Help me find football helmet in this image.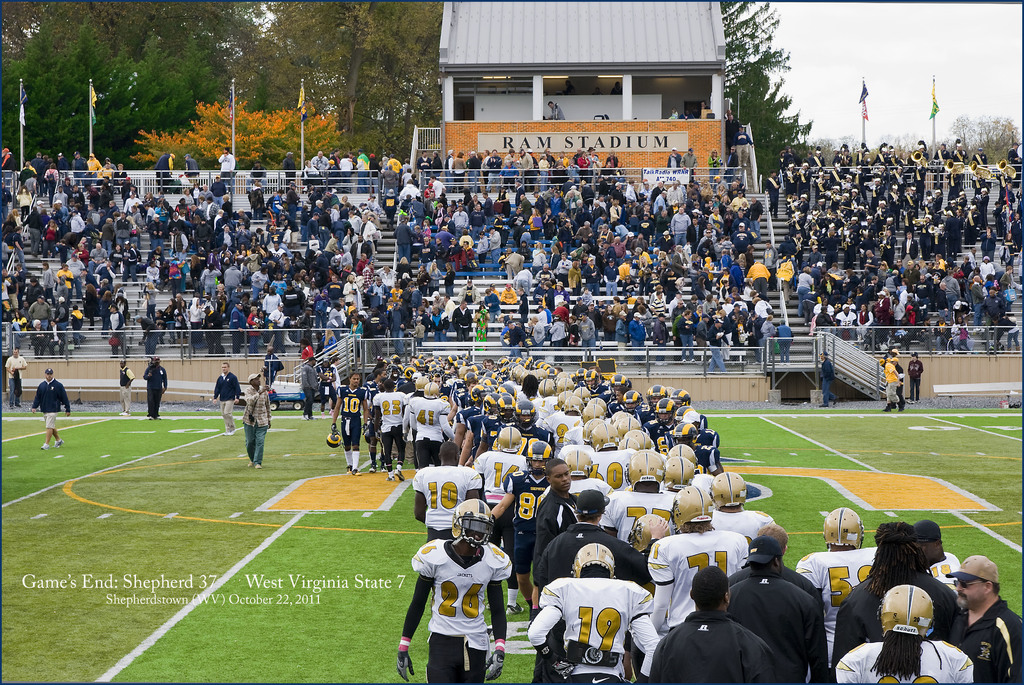
Found it: {"x1": 662, "y1": 455, "x2": 692, "y2": 486}.
